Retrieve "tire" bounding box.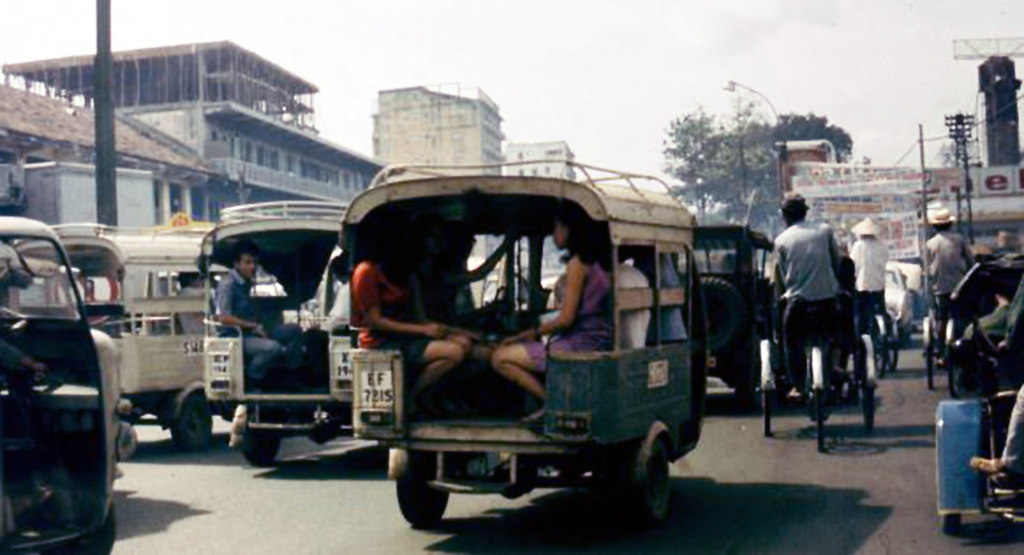
Bounding box: <bbox>616, 420, 679, 519</bbox>.
